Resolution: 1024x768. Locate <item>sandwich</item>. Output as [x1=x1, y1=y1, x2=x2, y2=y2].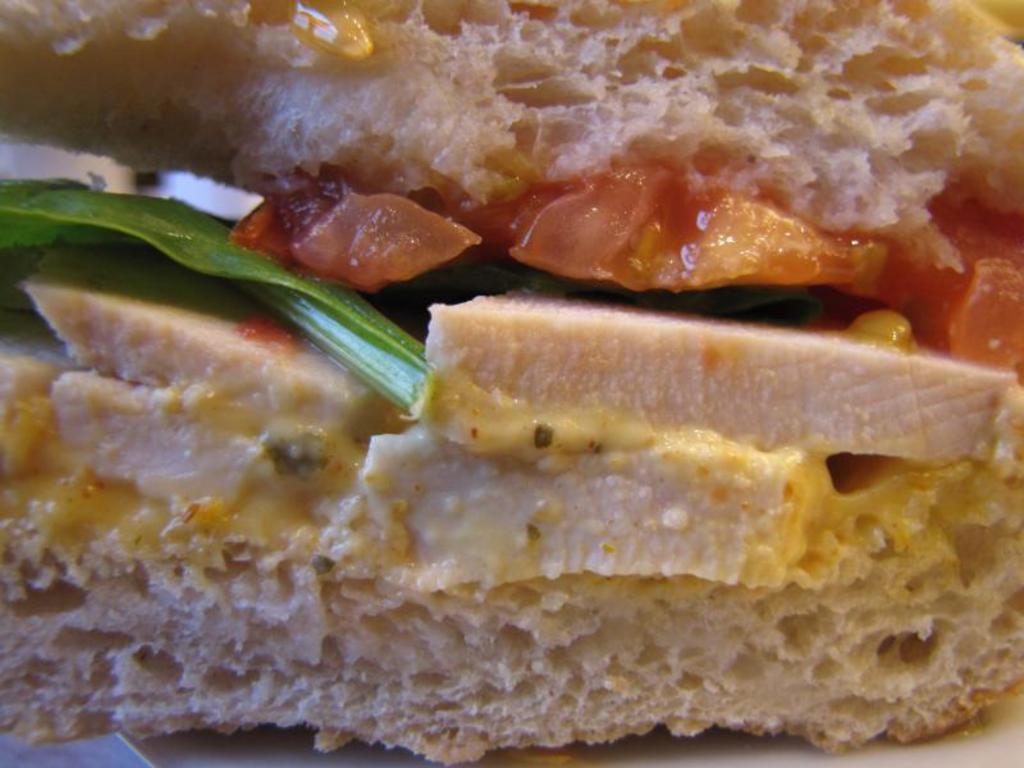
[x1=0, y1=0, x2=1023, y2=767].
